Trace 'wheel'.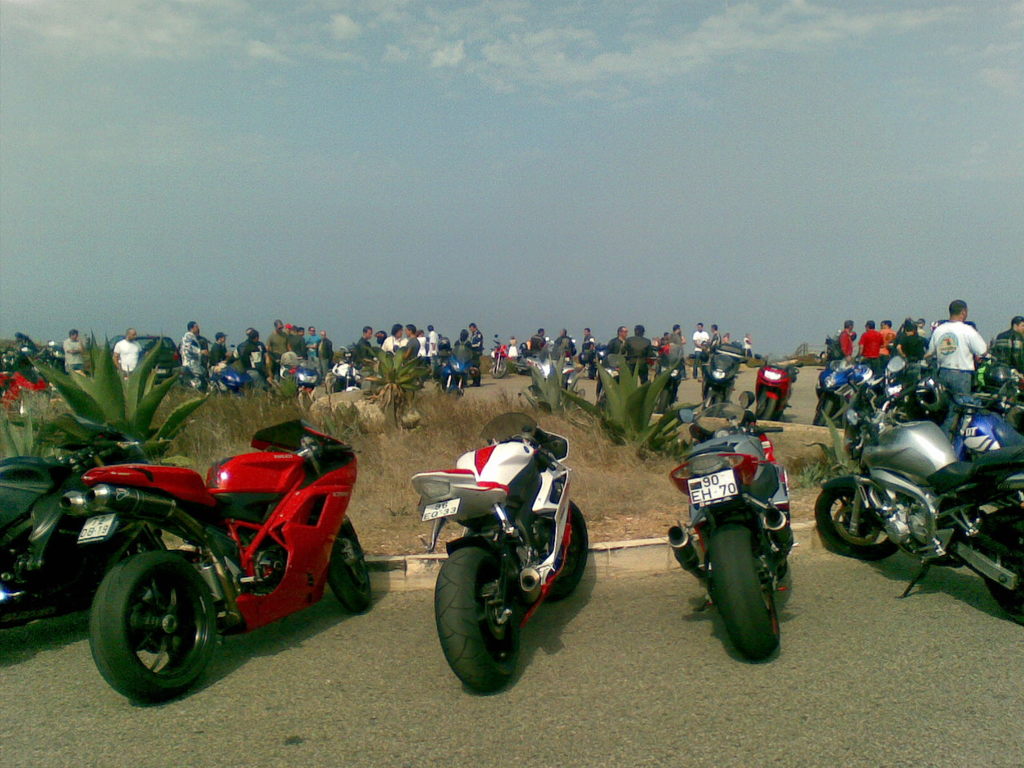
Traced to (x1=706, y1=521, x2=780, y2=657).
